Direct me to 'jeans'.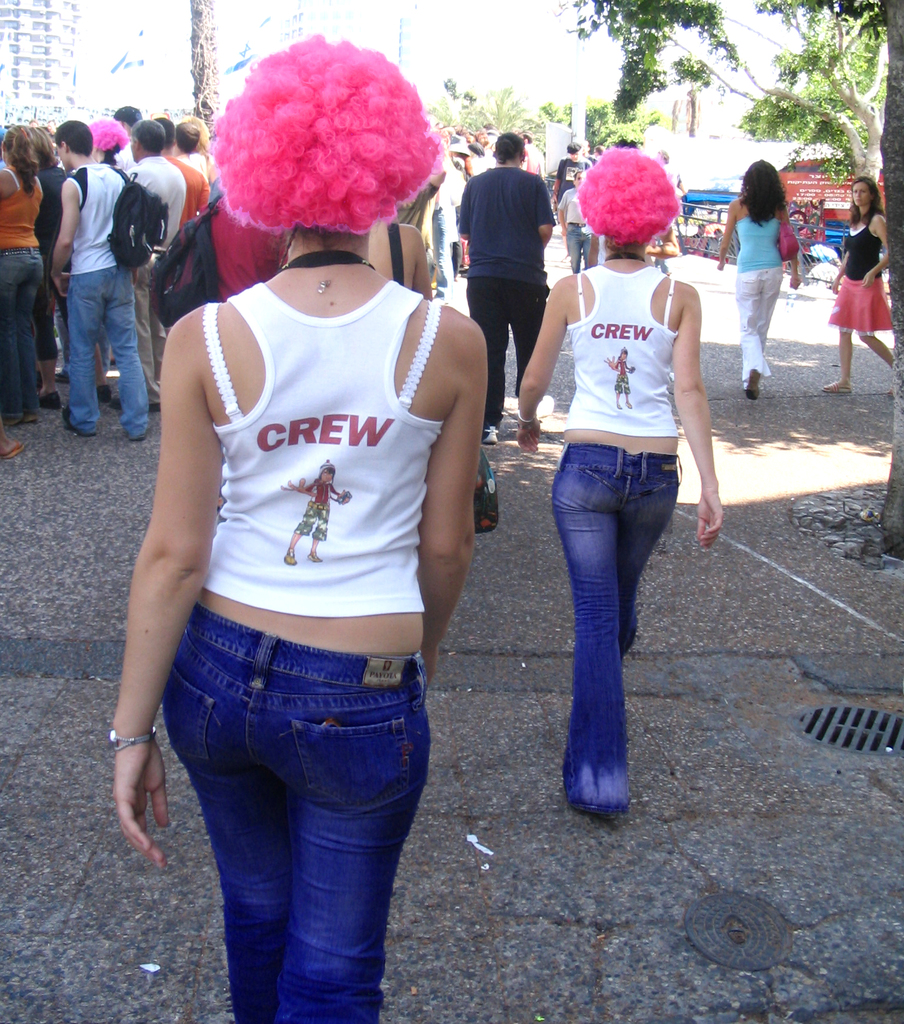
Direction: {"x1": 64, "y1": 262, "x2": 152, "y2": 438}.
